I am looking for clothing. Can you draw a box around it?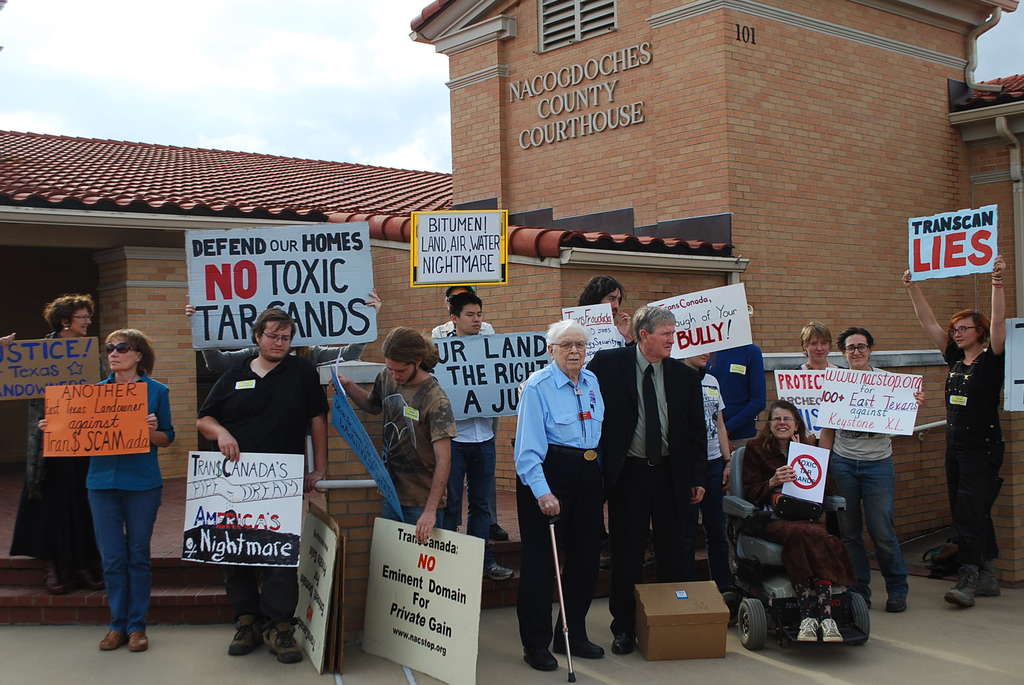
Sure, the bounding box is 515,333,606,651.
